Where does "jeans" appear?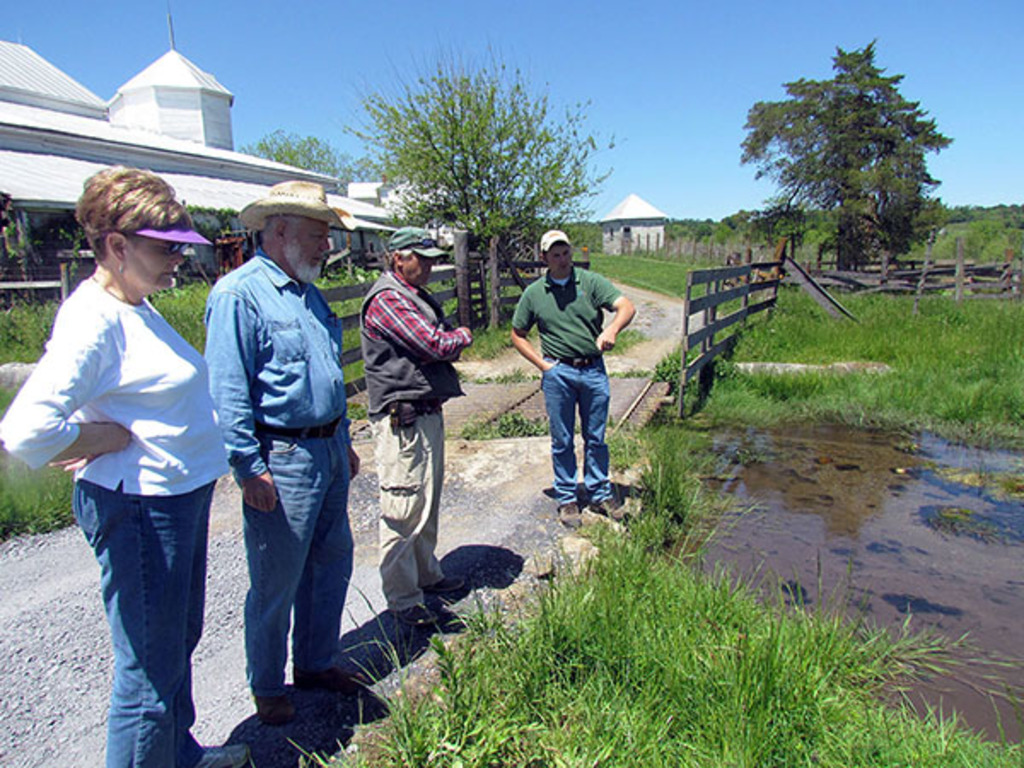
Appears at detection(72, 476, 213, 766).
